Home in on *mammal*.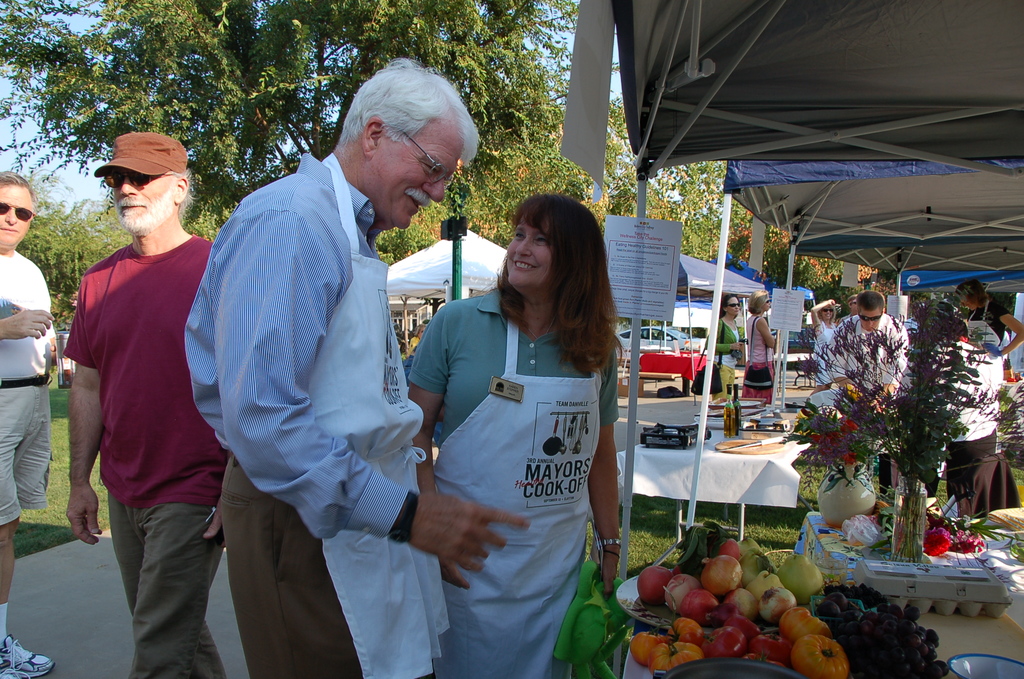
Homed in at x1=66 y1=131 x2=230 y2=678.
